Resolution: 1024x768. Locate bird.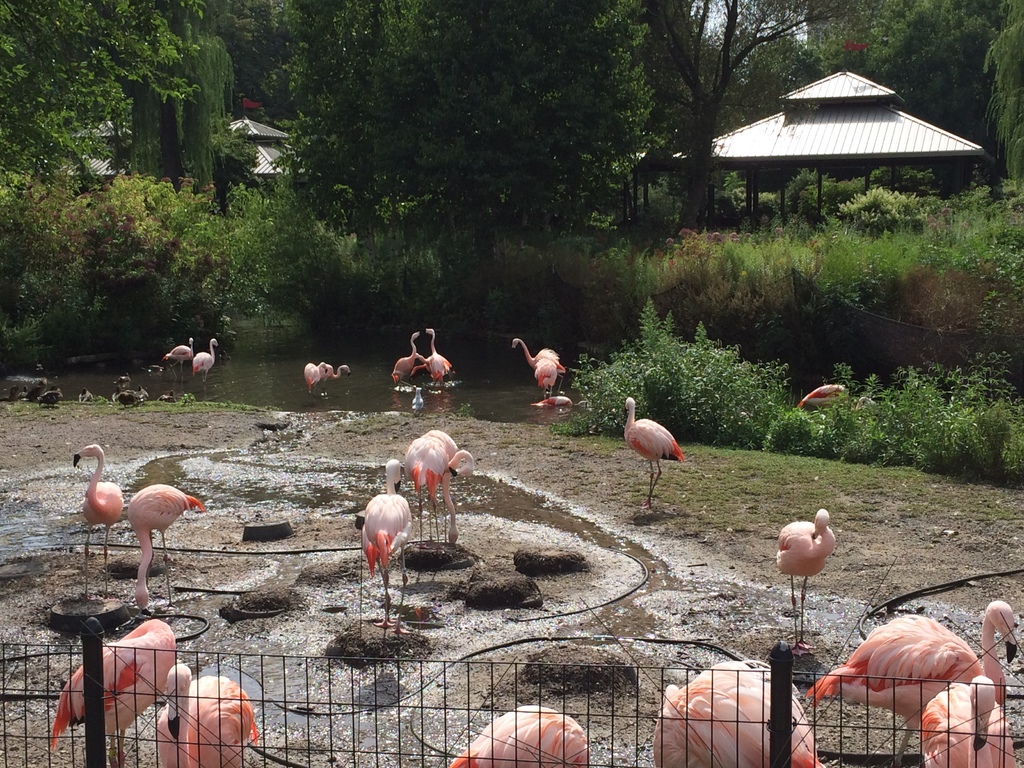
802:600:1016:767.
